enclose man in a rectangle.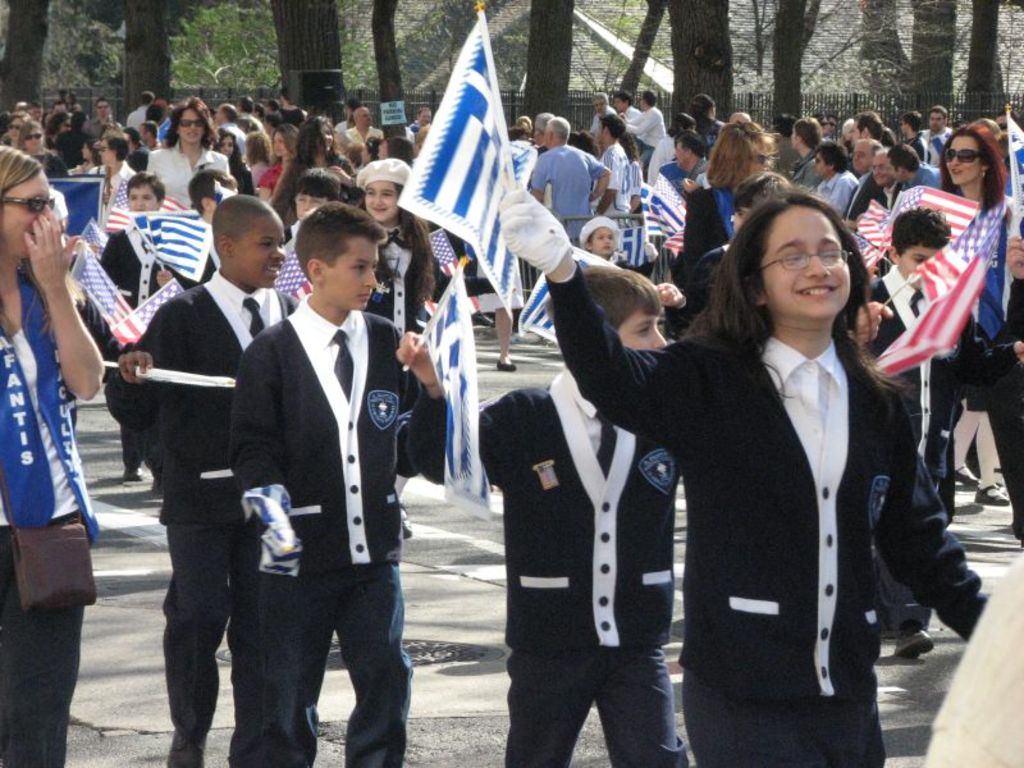
<bbox>893, 106, 925, 159</bbox>.
